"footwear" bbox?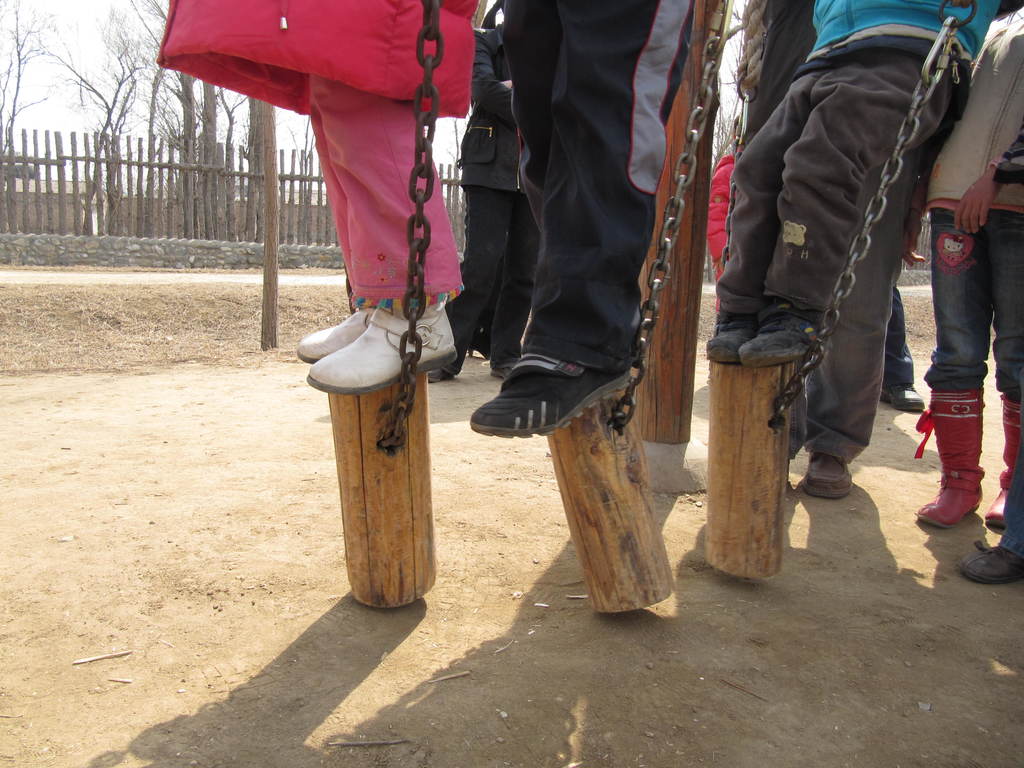
Rect(458, 358, 632, 456)
